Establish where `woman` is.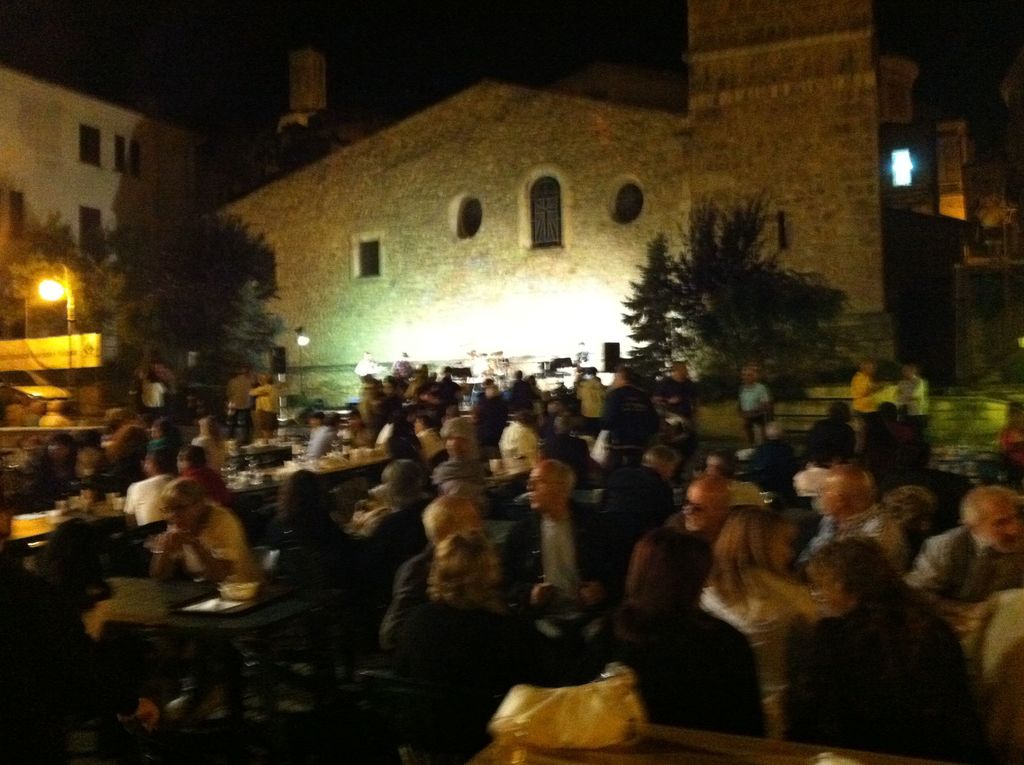
Established at select_region(379, 531, 546, 764).
